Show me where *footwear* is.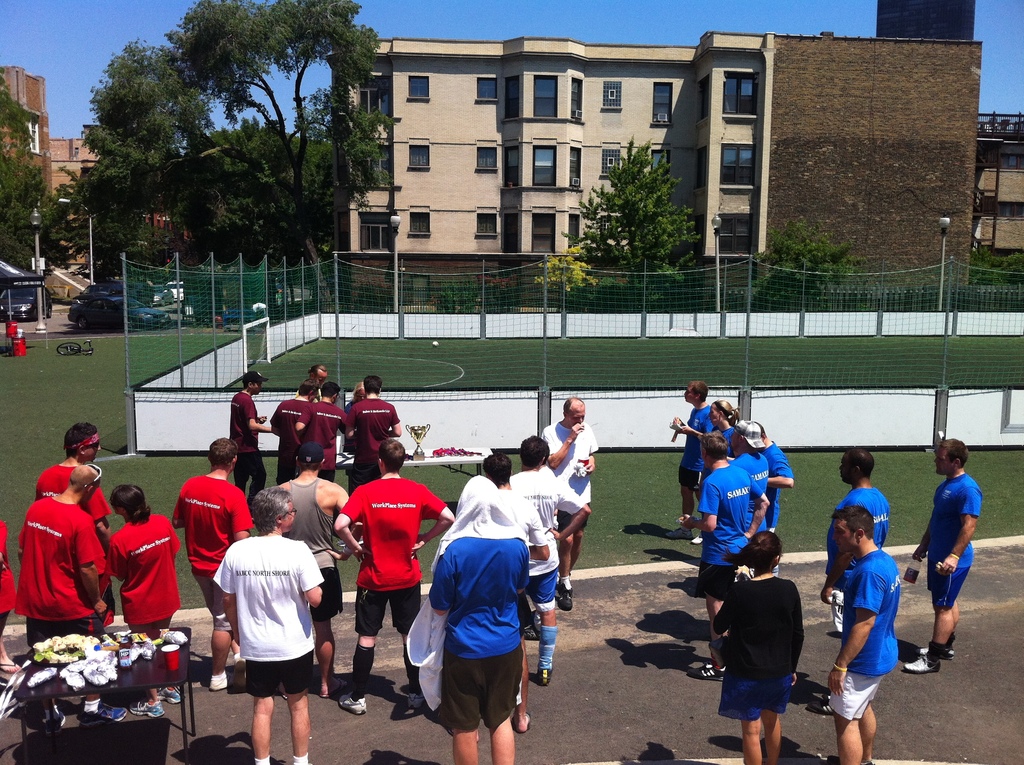
*footwear* is at bbox=(207, 668, 234, 693).
